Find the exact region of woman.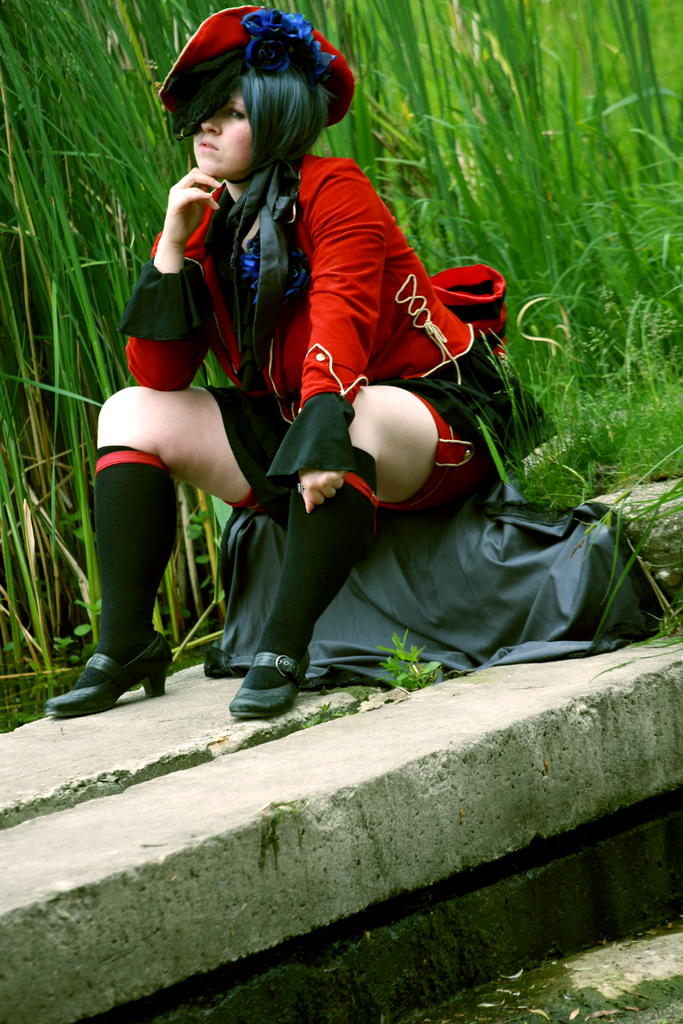
Exact region: 31 5 568 726.
